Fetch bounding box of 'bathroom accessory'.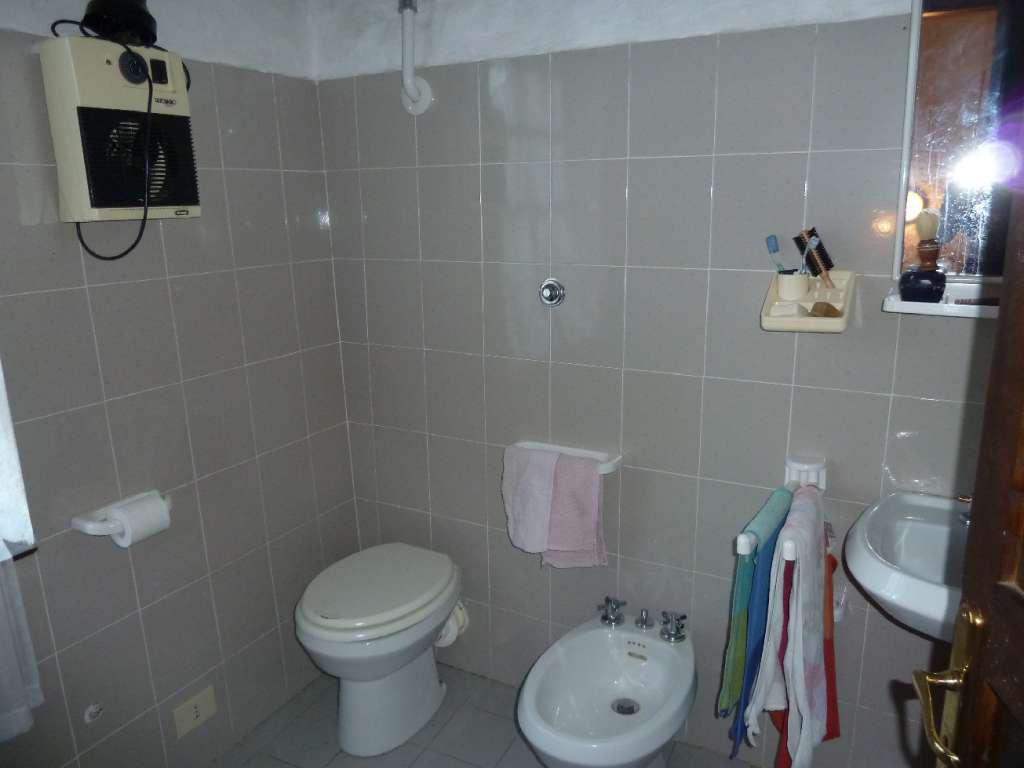
Bbox: <bbox>290, 544, 458, 764</bbox>.
